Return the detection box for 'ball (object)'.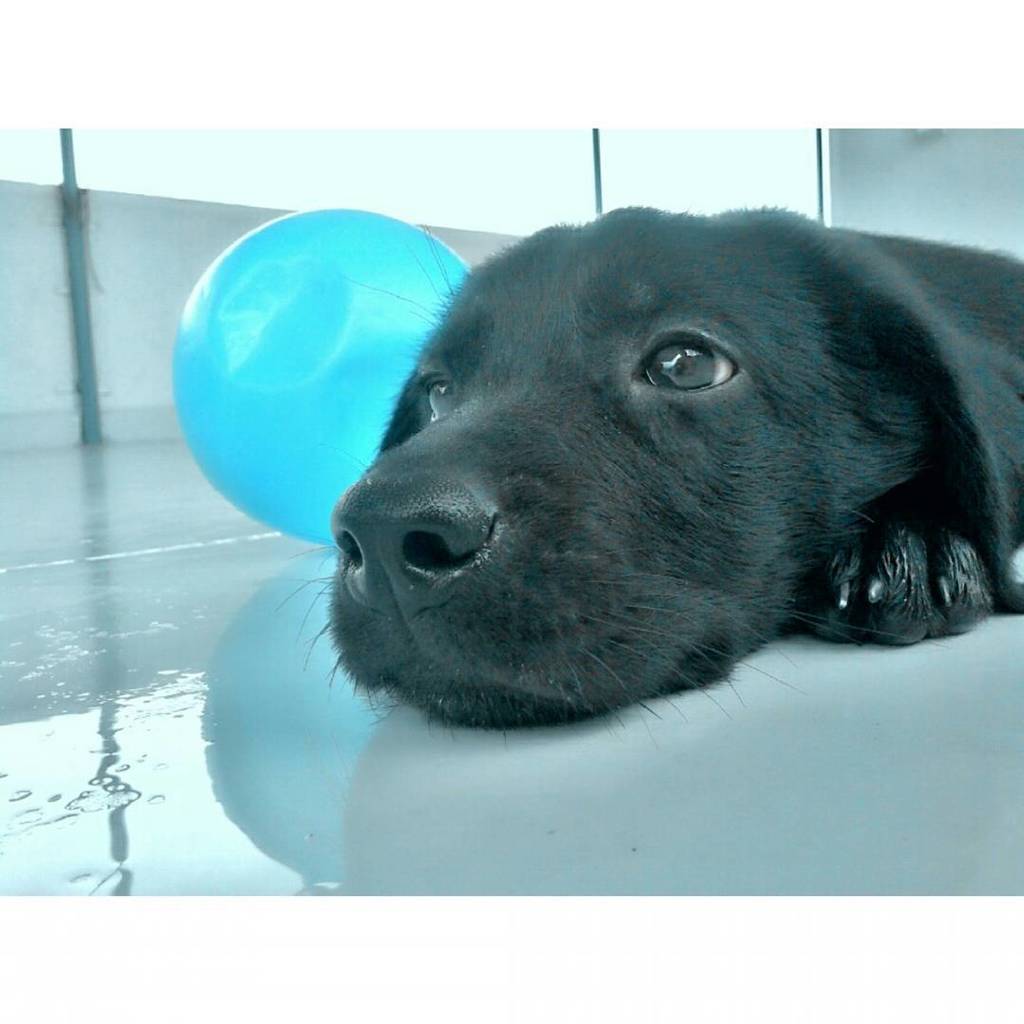
crop(168, 212, 470, 548).
